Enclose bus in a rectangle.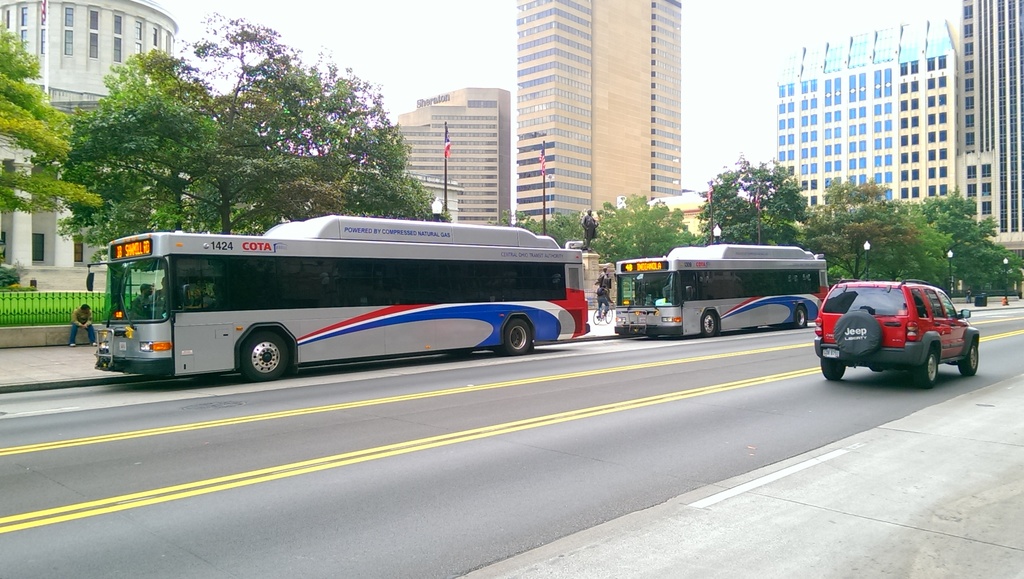
bbox=[86, 218, 588, 381].
